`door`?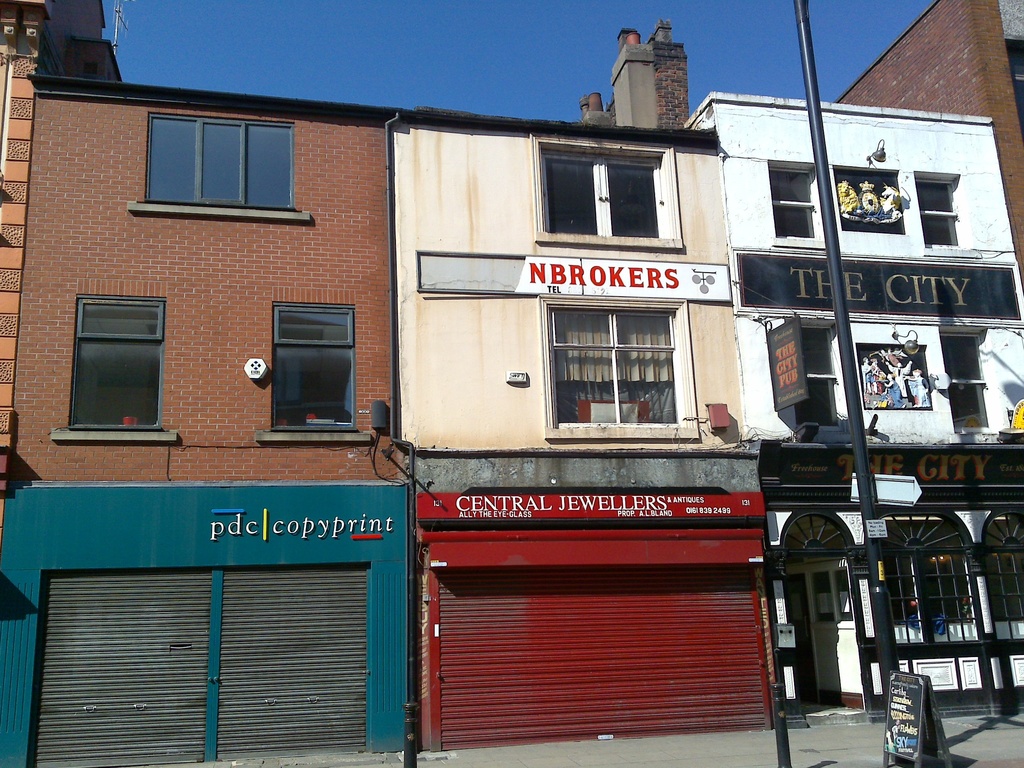
774, 560, 873, 721
